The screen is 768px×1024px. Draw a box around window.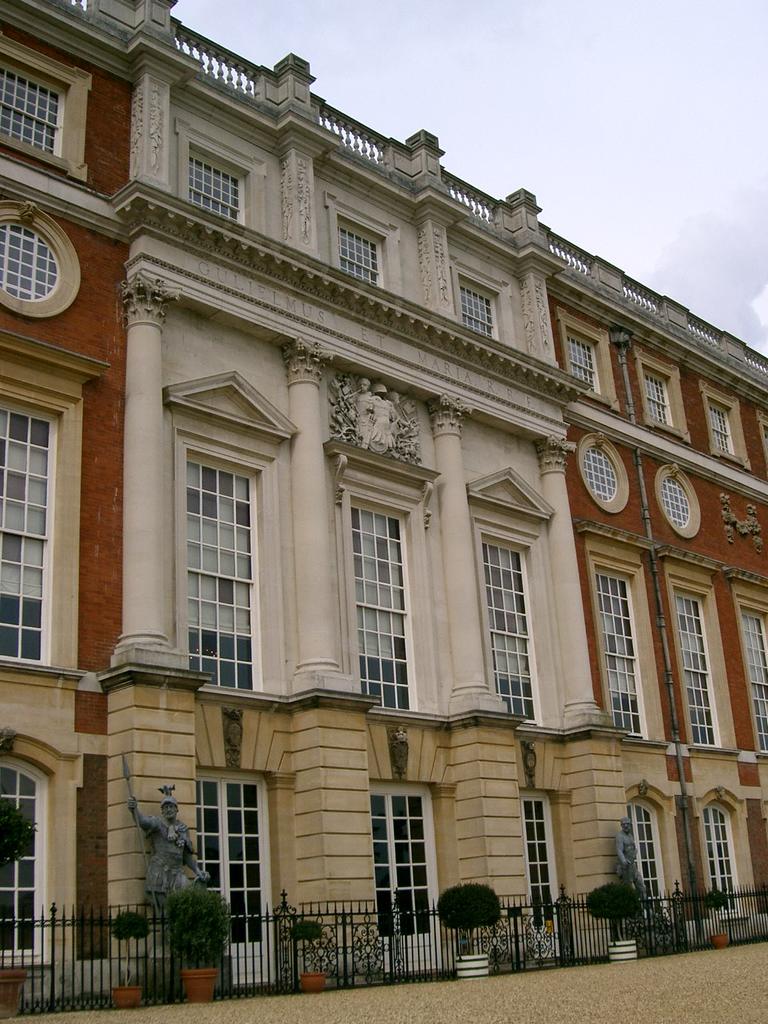
locate(567, 330, 598, 396).
